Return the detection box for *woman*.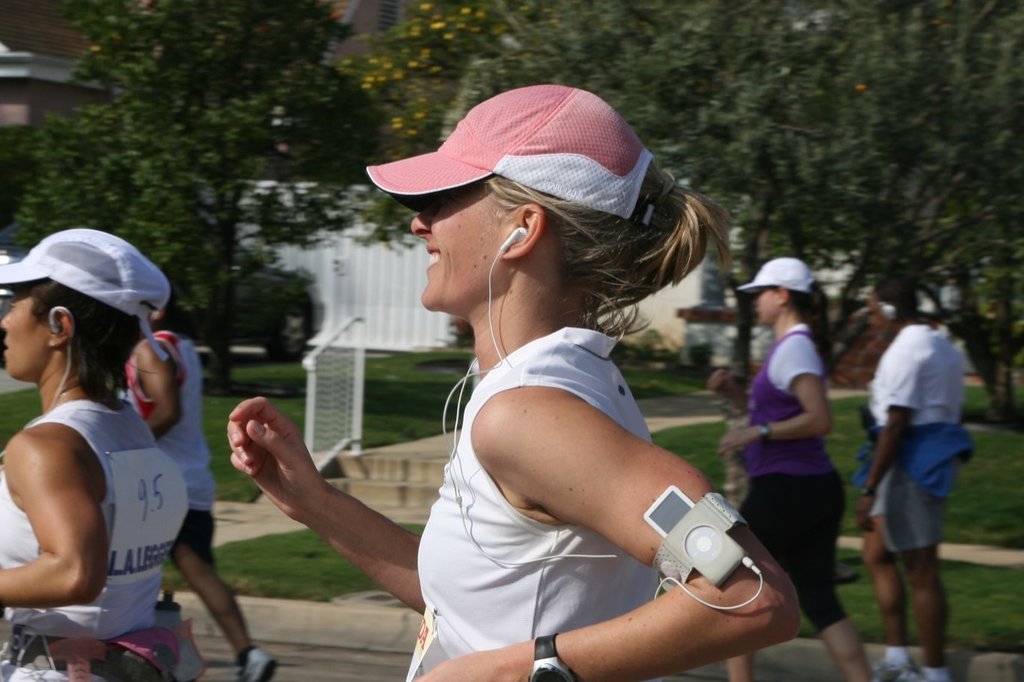
0 244 215 665.
